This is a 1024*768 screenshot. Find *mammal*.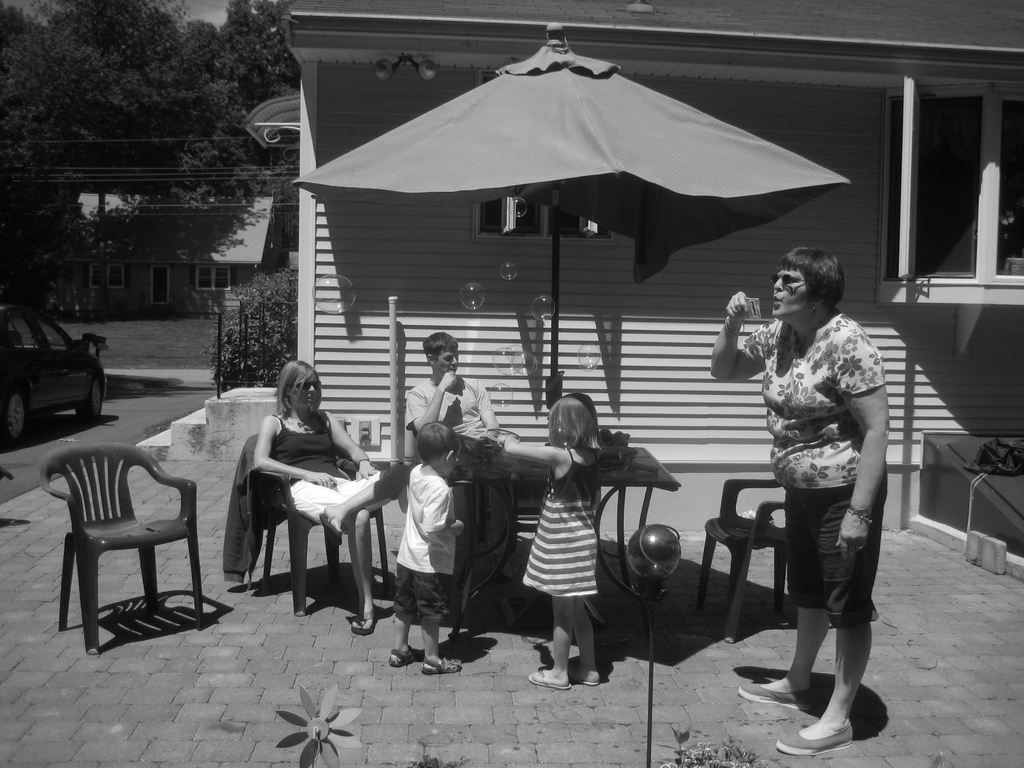
Bounding box: select_region(383, 421, 464, 675).
